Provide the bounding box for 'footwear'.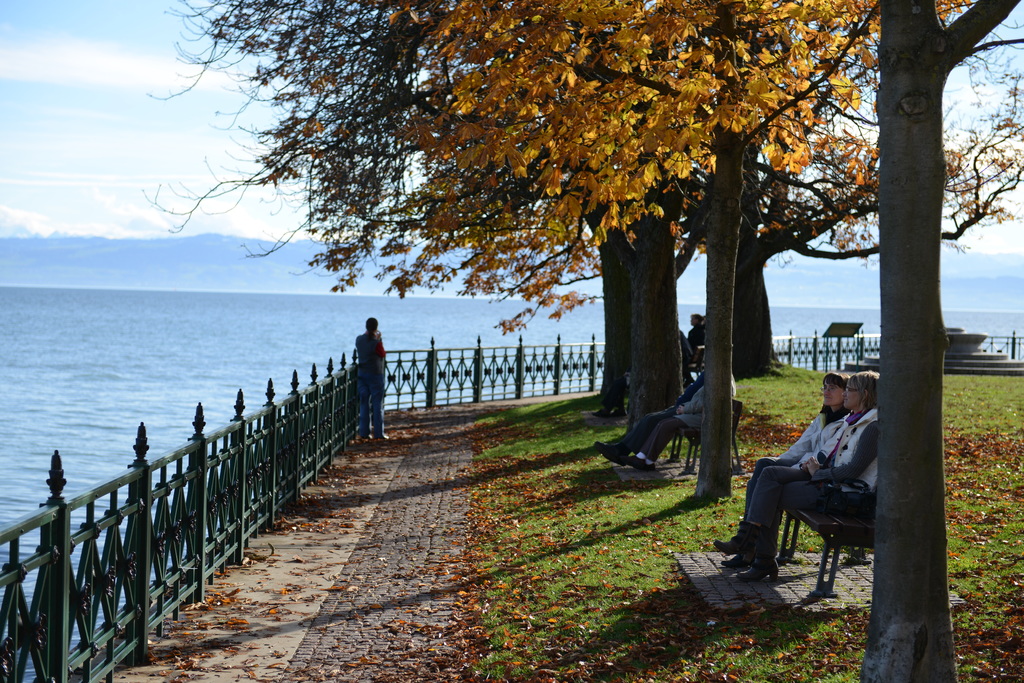
box(638, 457, 655, 474).
